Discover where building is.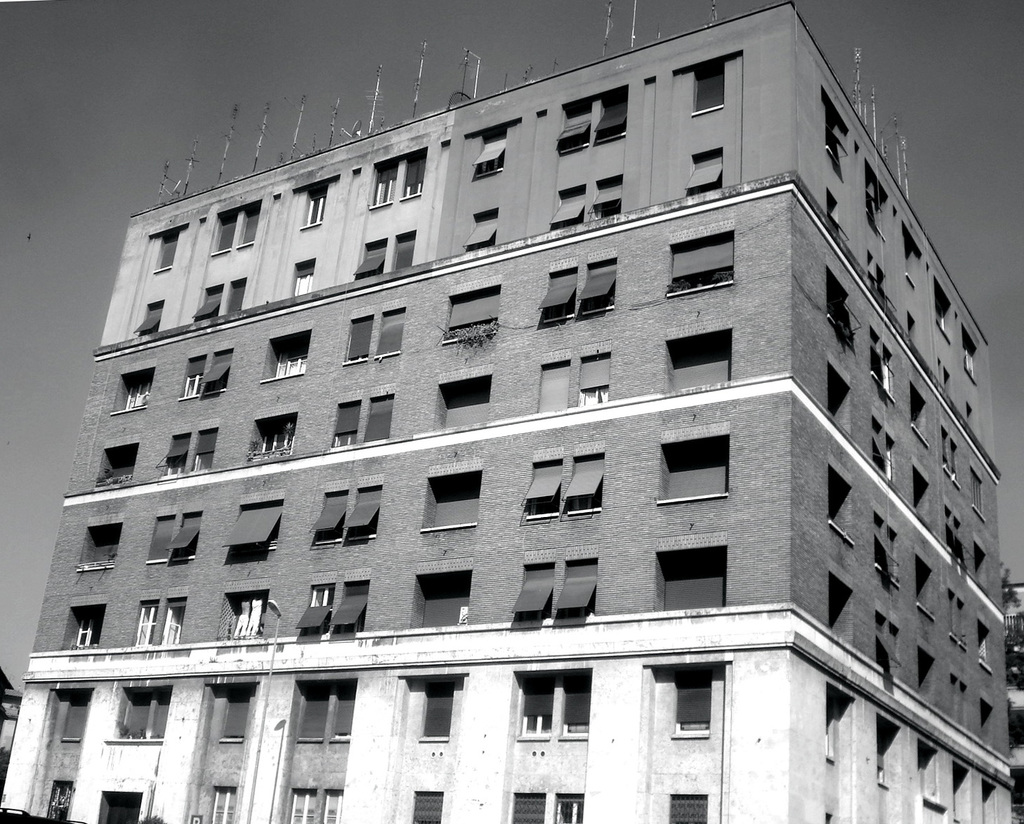
Discovered at 0,0,1013,823.
